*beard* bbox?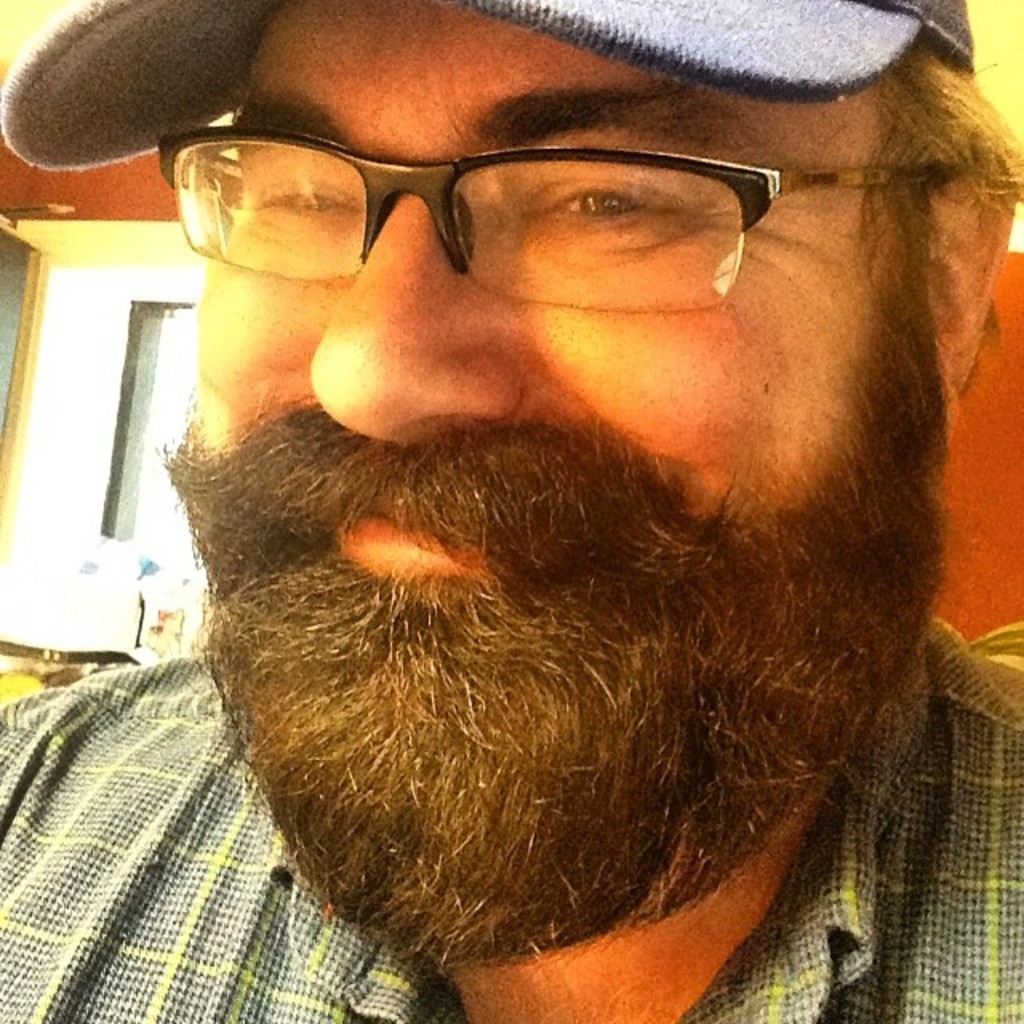
bbox=(155, 298, 950, 974)
